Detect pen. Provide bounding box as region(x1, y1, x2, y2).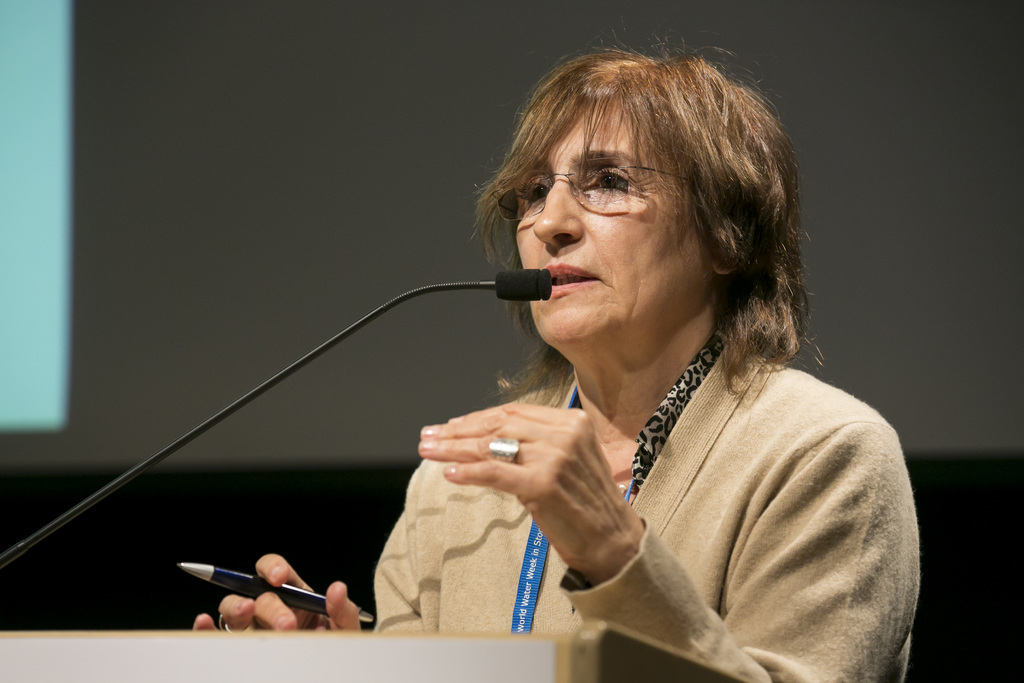
region(170, 561, 381, 625).
